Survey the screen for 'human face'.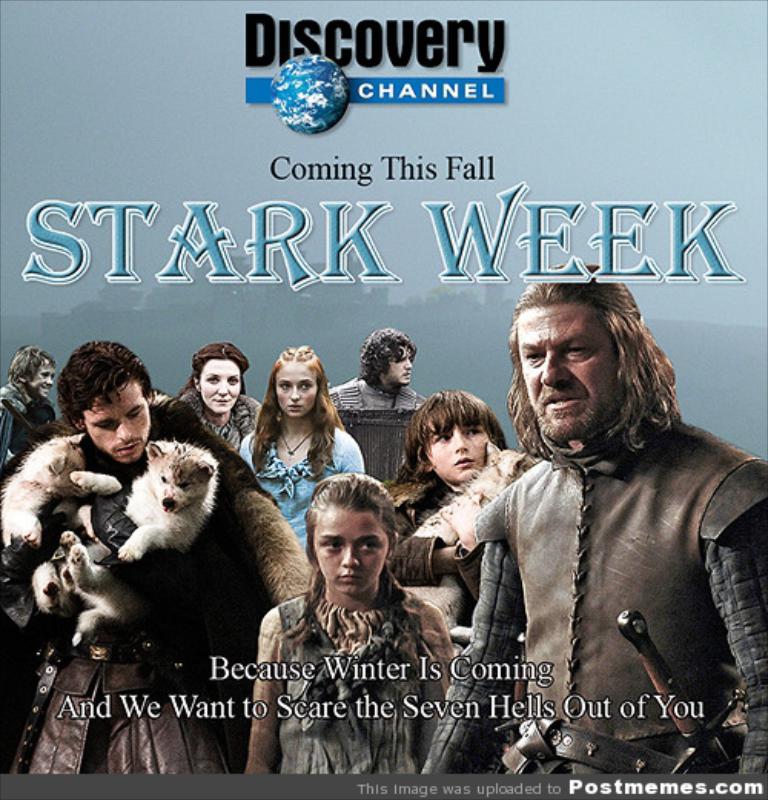
Survey found: Rect(31, 362, 54, 396).
